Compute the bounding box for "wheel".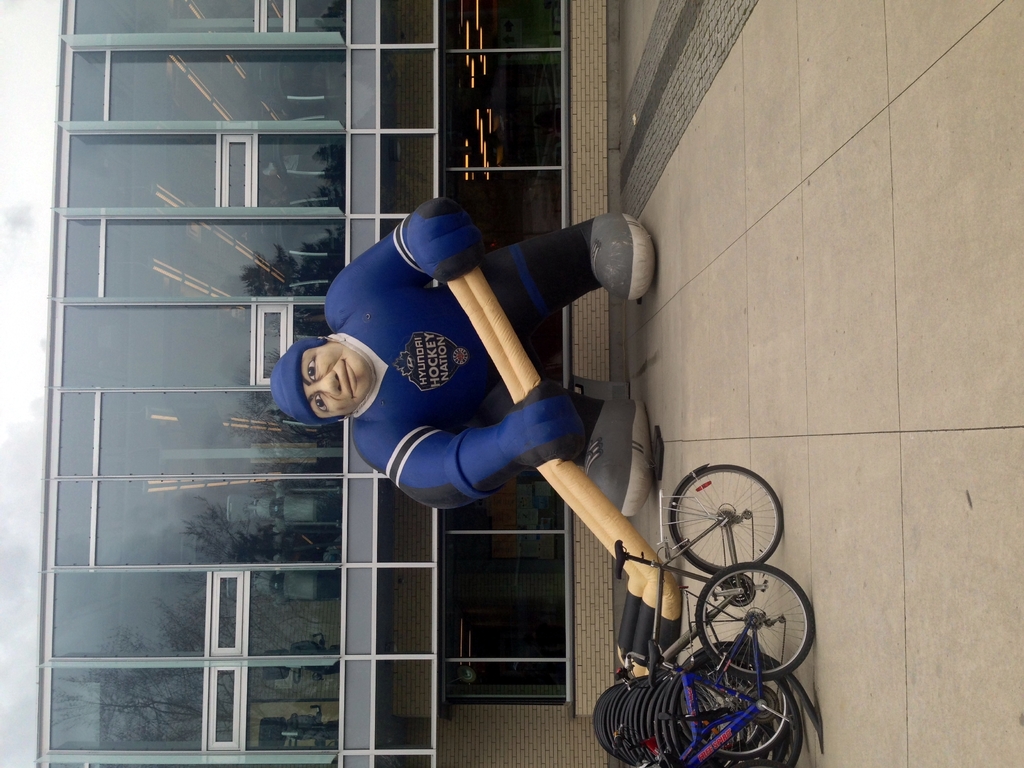
detection(649, 475, 787, 588).
